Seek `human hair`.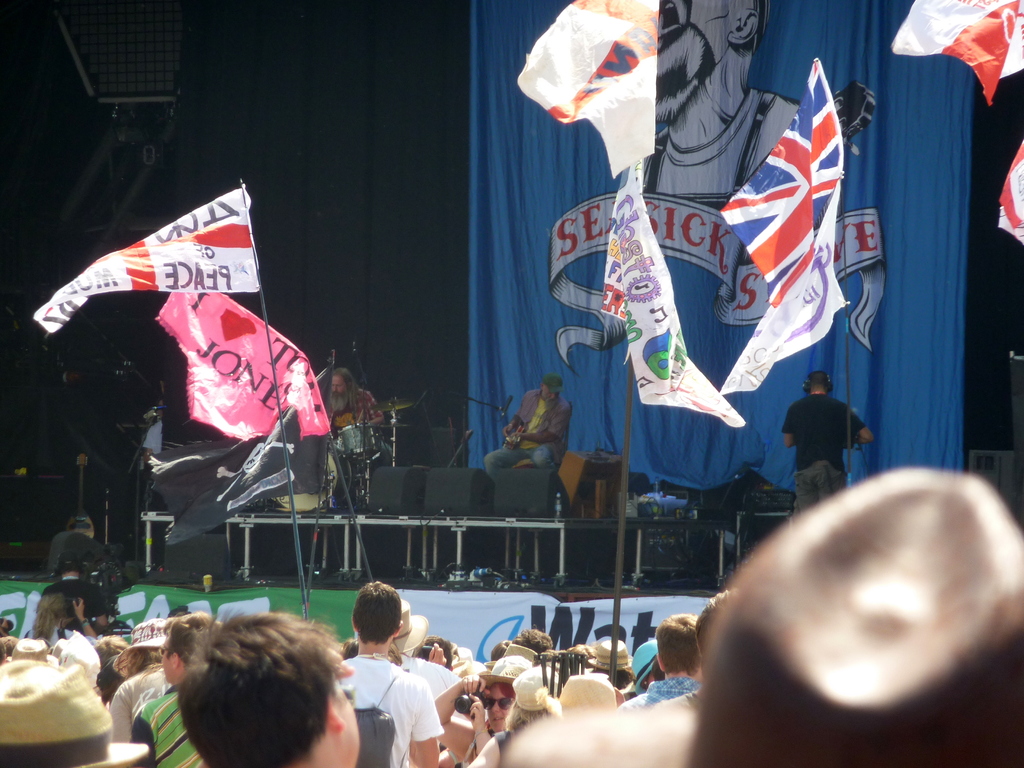
locate(807, 369, 835, 393).
